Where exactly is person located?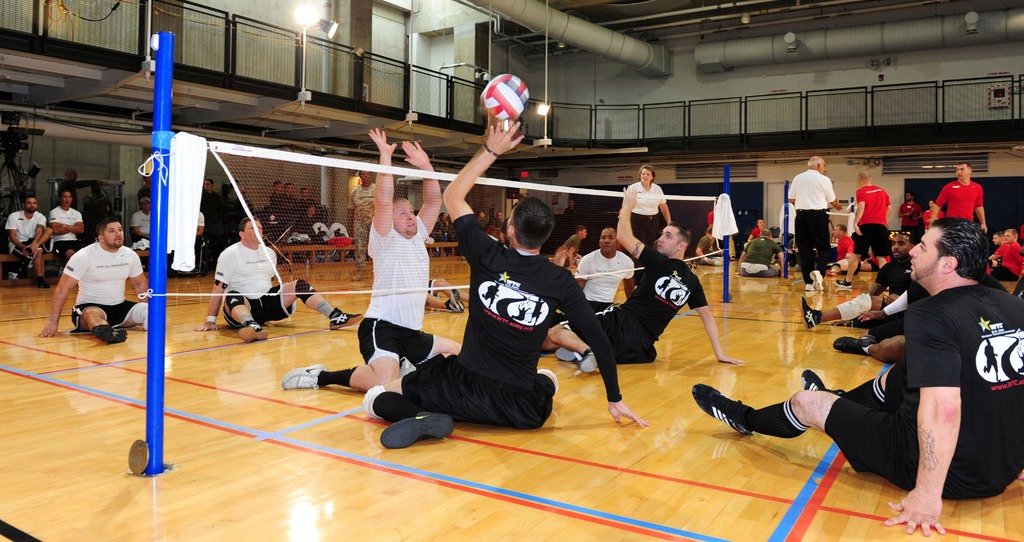
Its bounding box is [left=554, top=223, right=590, bottom=267].
